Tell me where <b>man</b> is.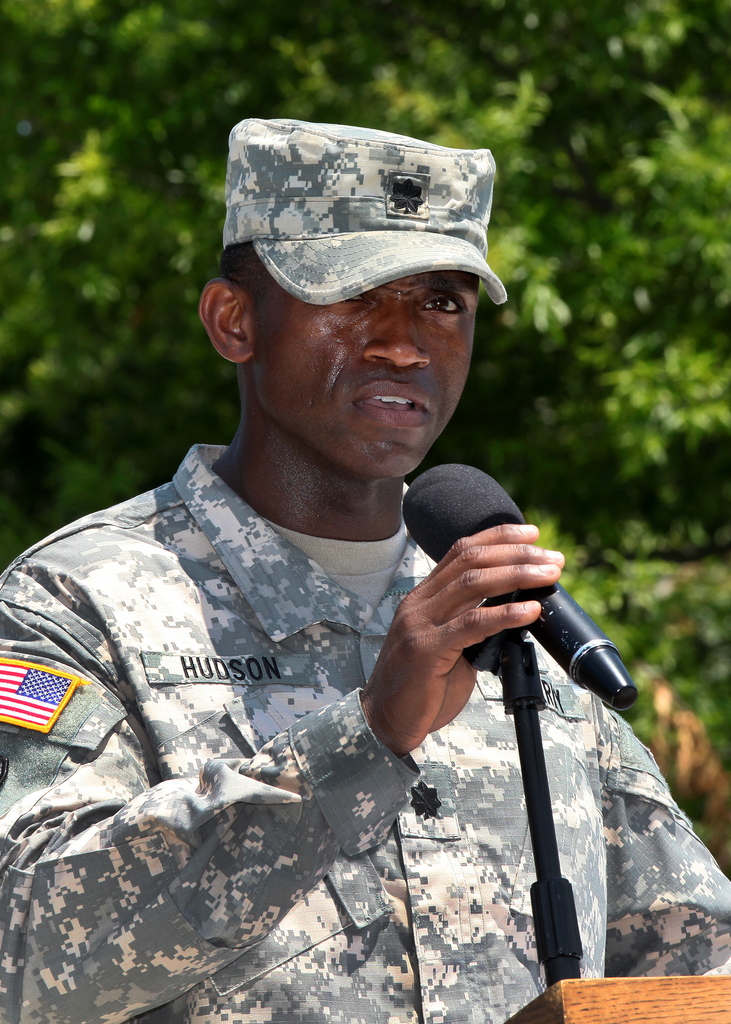
<b>man</b> is at bbox(61, 172, 655, 961).
